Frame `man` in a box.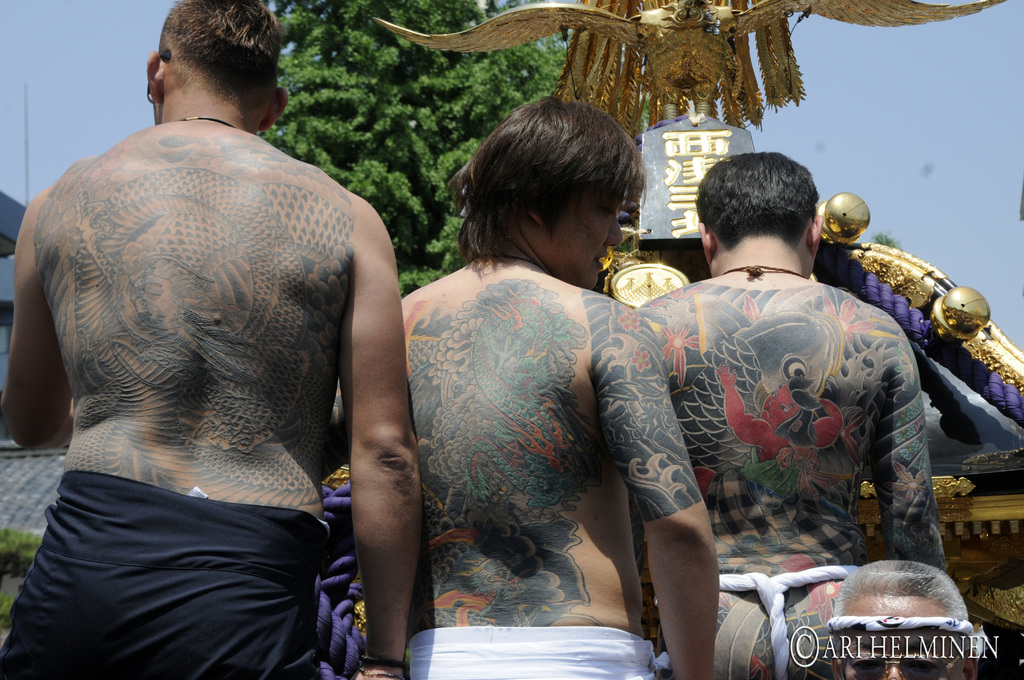
7:0:436:668.
